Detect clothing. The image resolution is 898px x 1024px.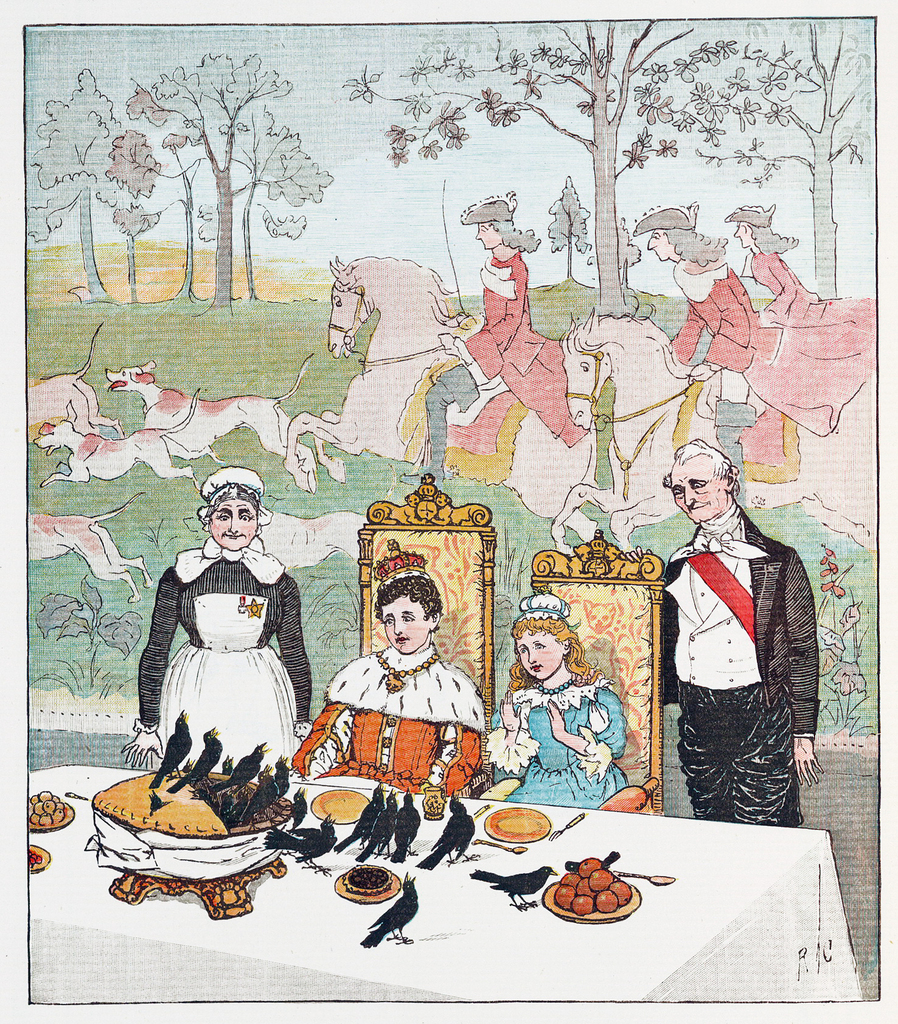
crop(419, 244, 591, 468).
